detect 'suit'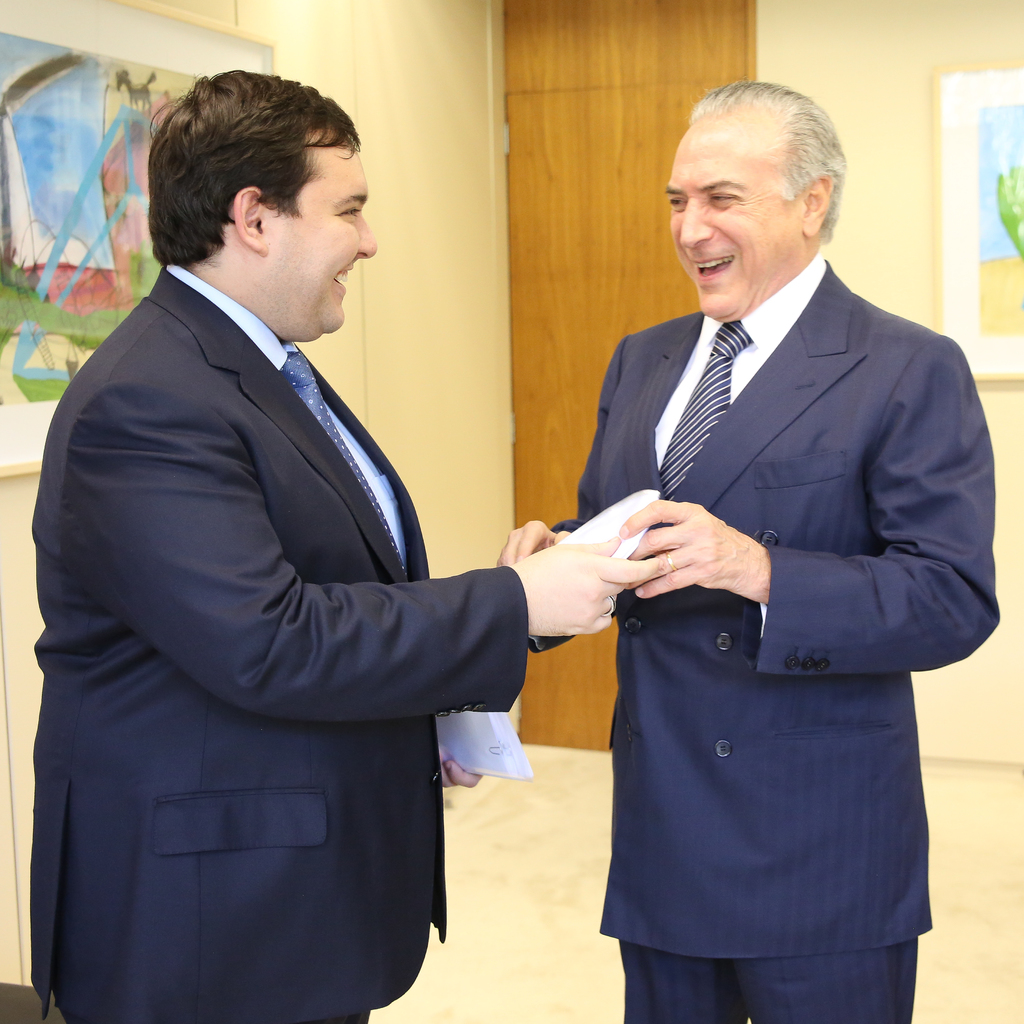
BBox(547, 253, 998, 1023)
